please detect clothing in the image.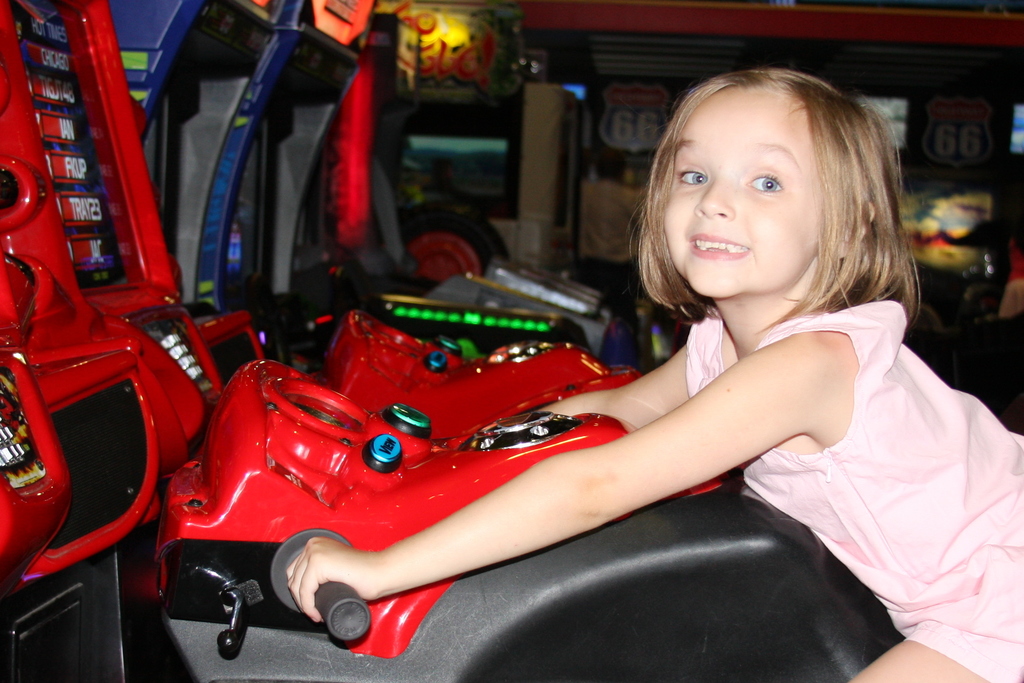
[687,308,1023,682].
